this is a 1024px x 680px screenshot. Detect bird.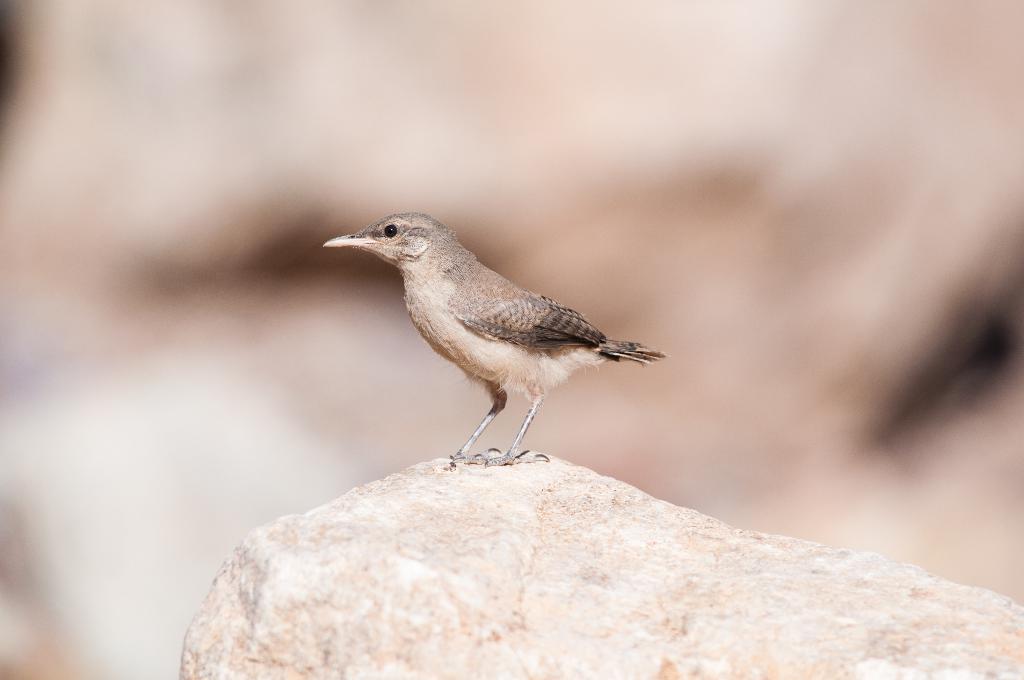
(left=315, top=217, right=677, bottom=451).
